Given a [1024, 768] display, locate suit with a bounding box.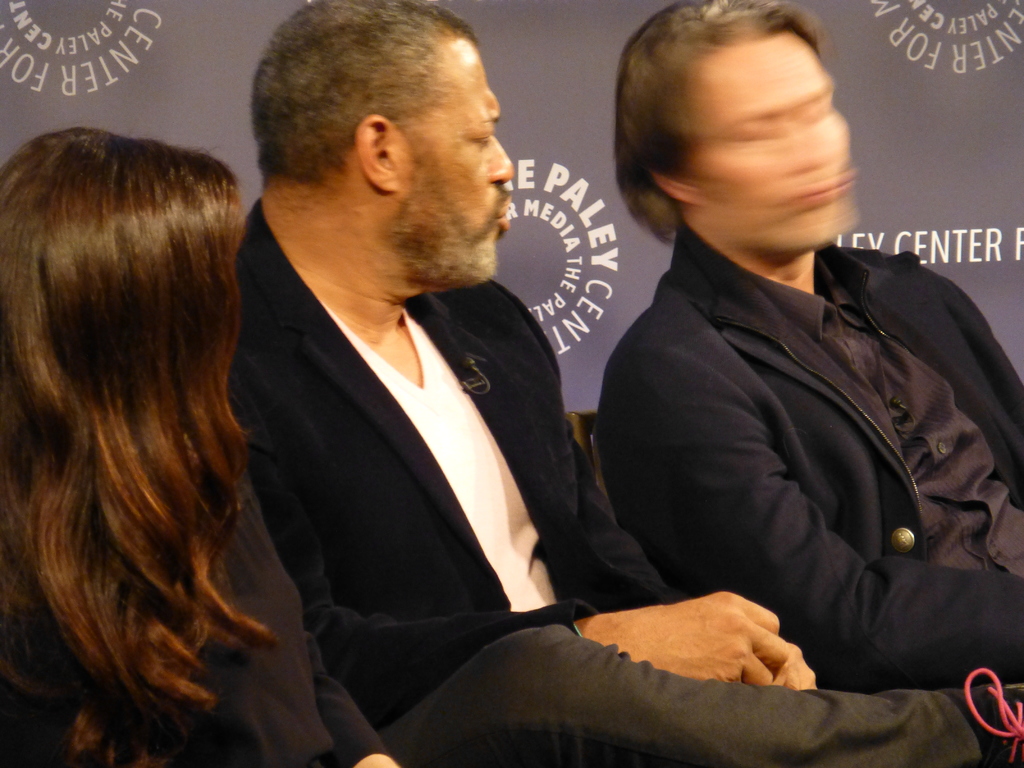
Located: left=226, top=193, right=689, bottom=728.
